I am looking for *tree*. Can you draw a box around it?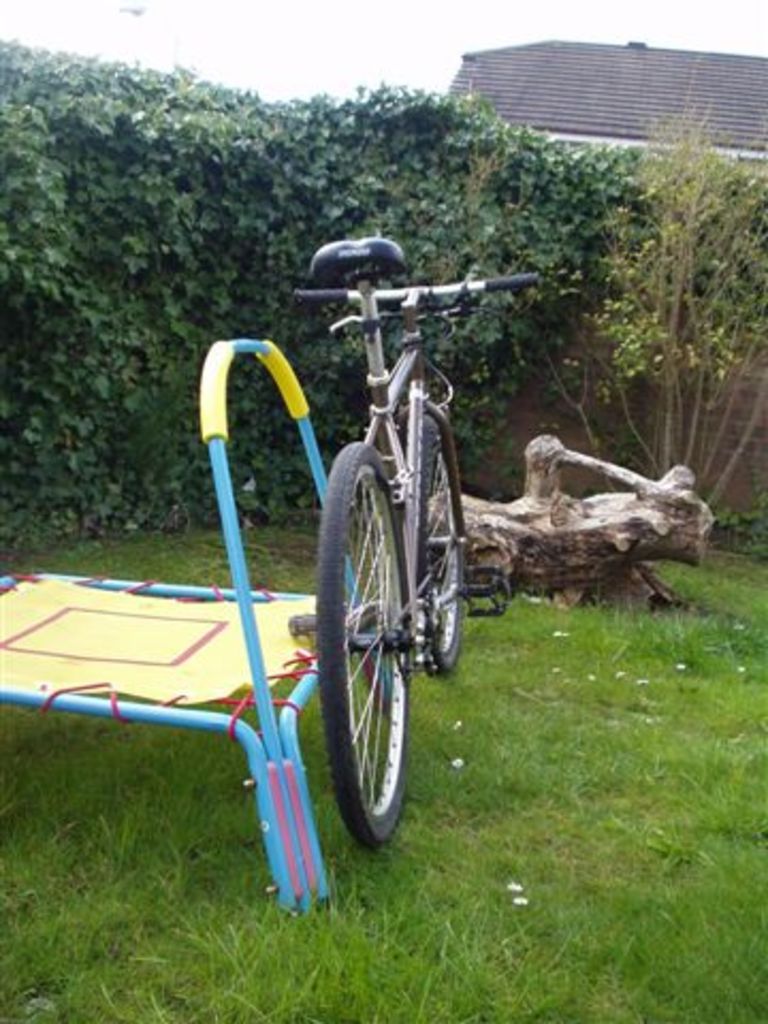
Sure, the bounding box is 518,75,753,544.
